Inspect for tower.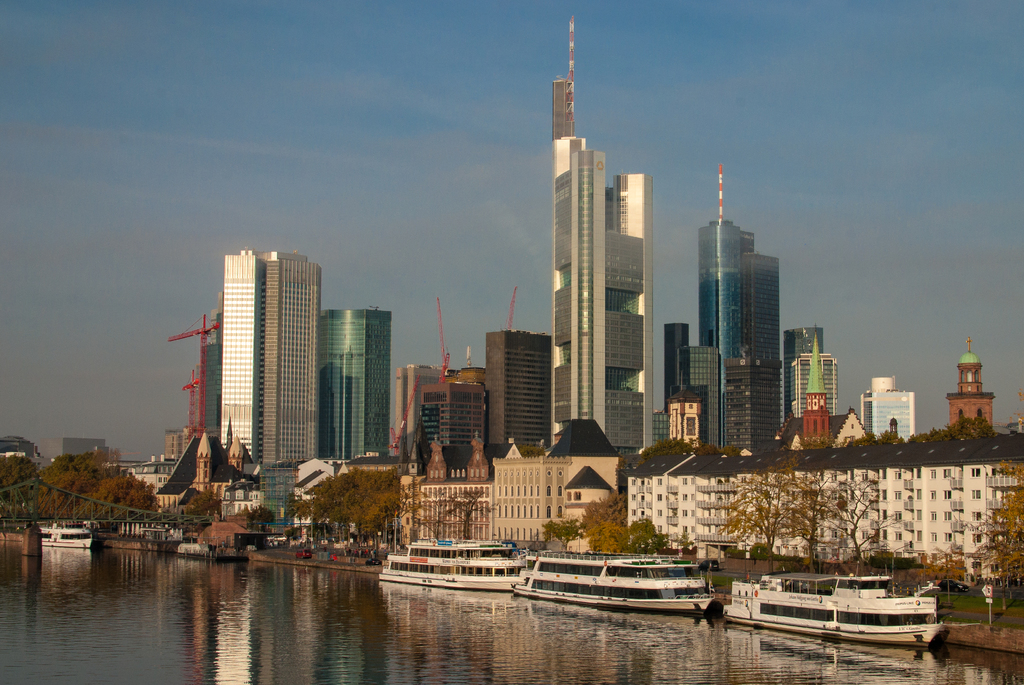
Inspection: (x1=321, y1=310, x2=388, y2=462).
